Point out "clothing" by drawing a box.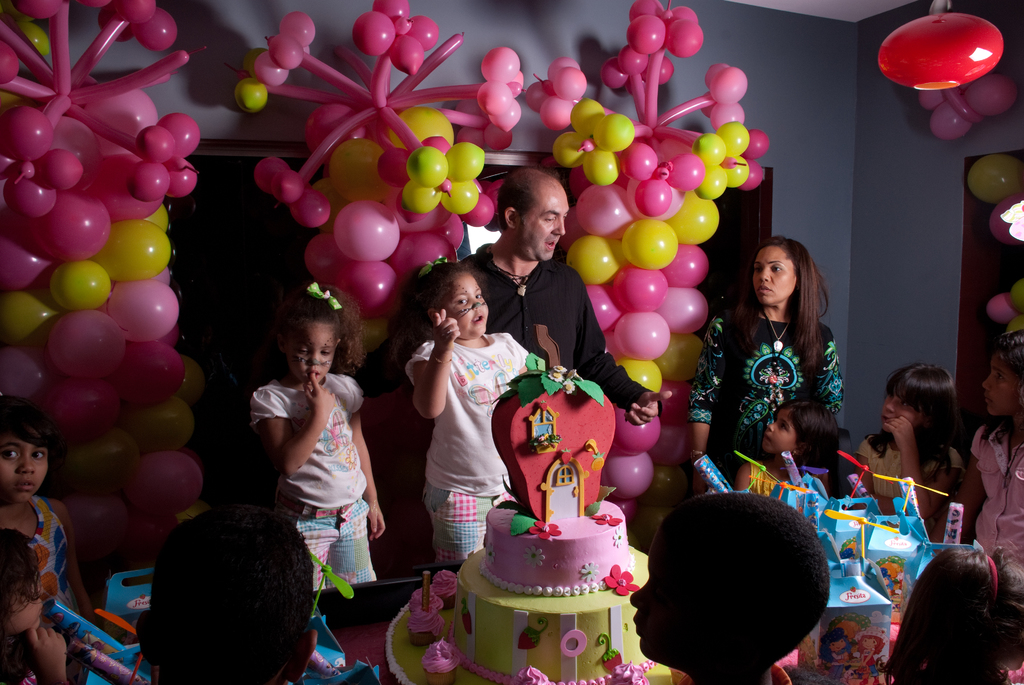
[x1=248, y1=370, x2=379, y2=589].
